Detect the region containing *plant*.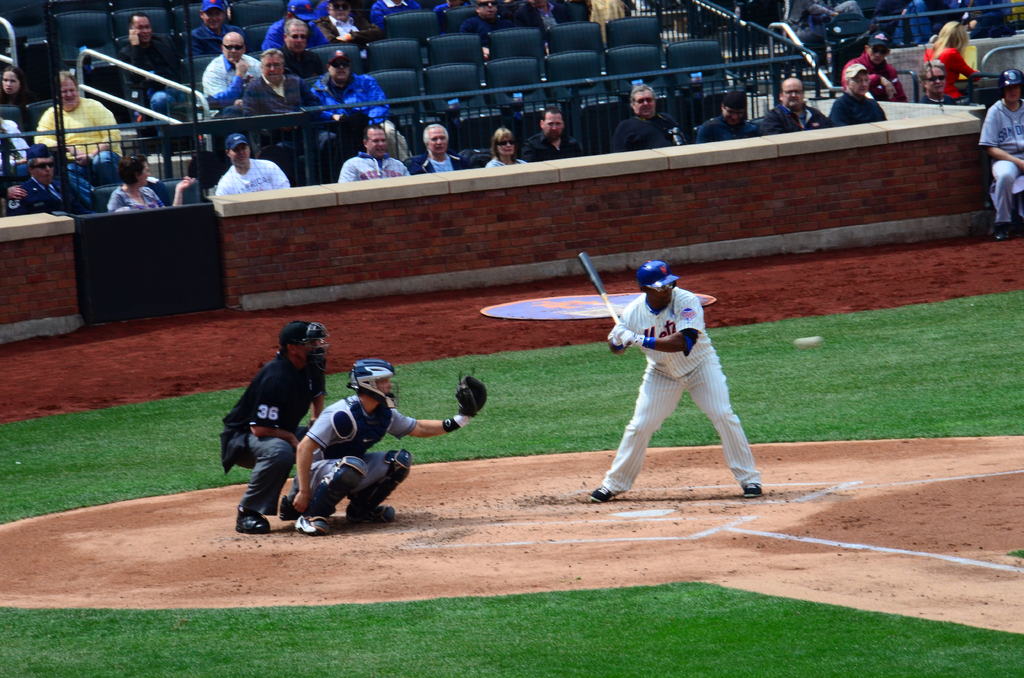
[0,291,1023,526].
